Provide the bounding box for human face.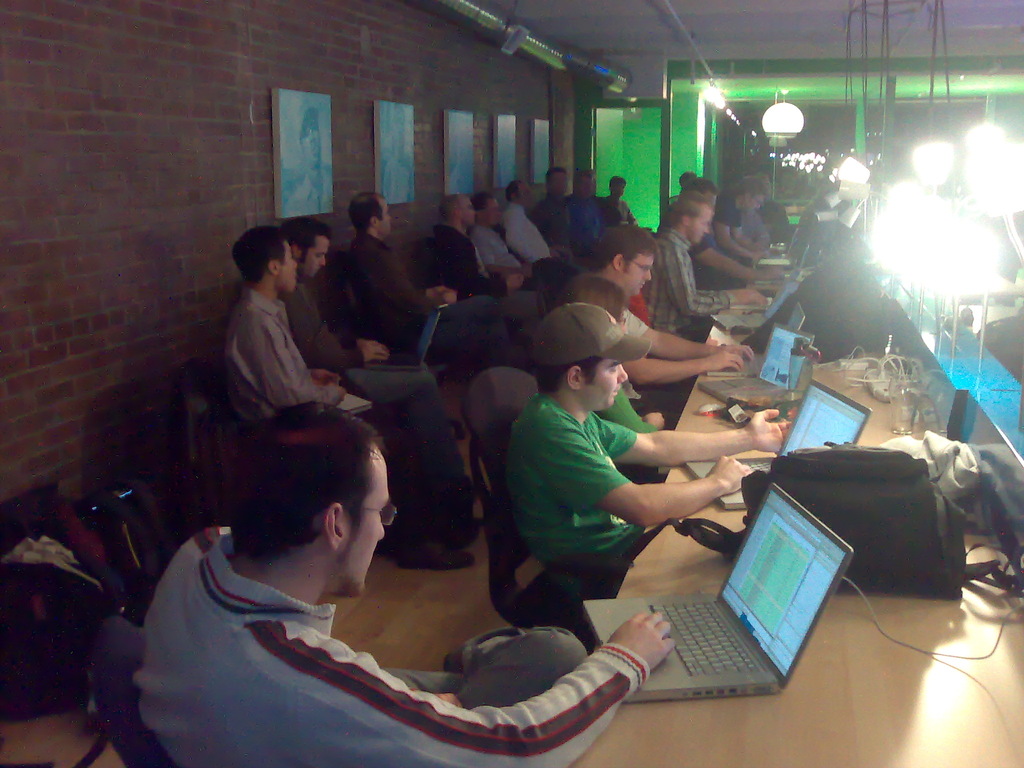
box(690, 204, 716, 249).
